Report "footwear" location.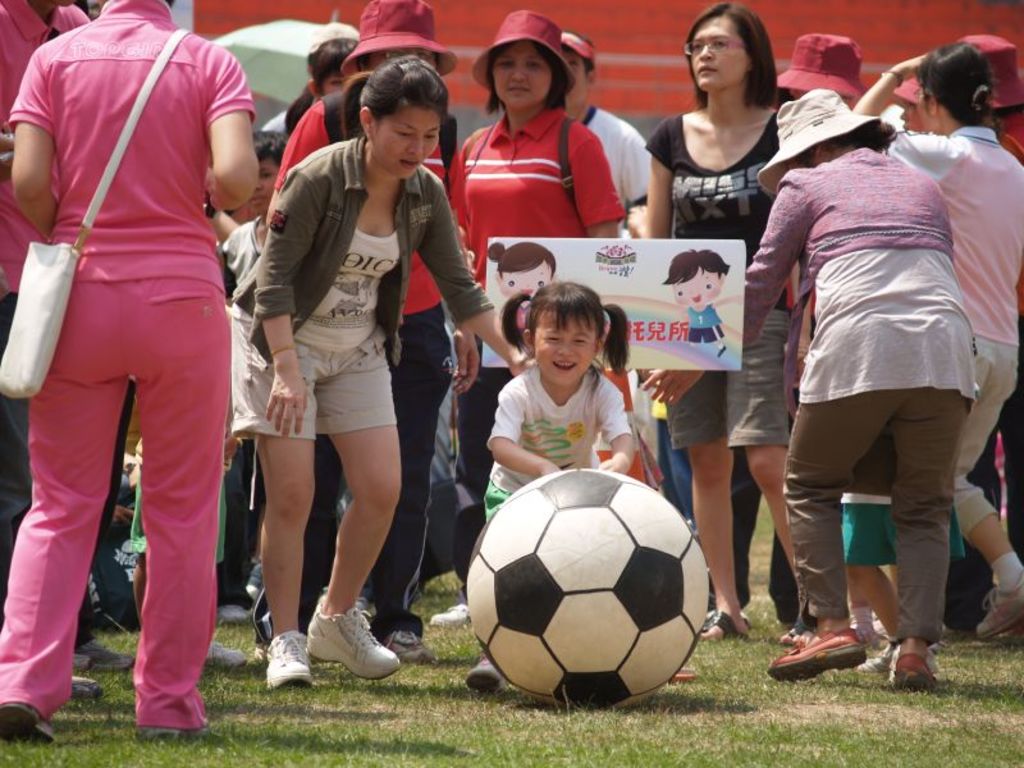
Report: rect(201, 637, 253, 668).
